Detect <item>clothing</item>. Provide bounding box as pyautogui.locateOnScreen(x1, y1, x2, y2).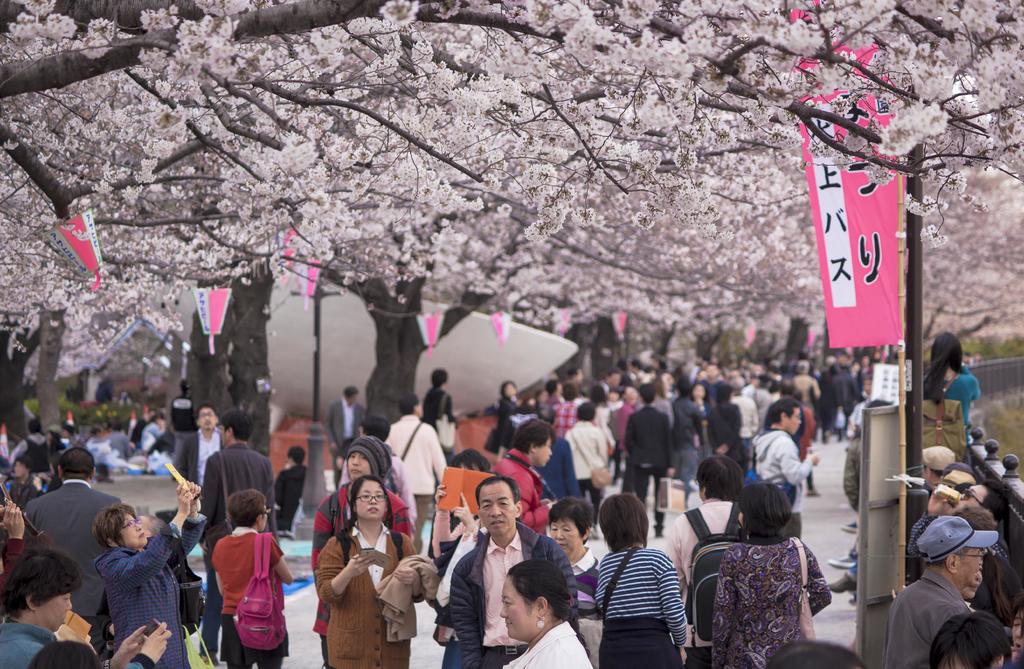
pyautogui.locateOnScreen(626, 403, 667, 497).
